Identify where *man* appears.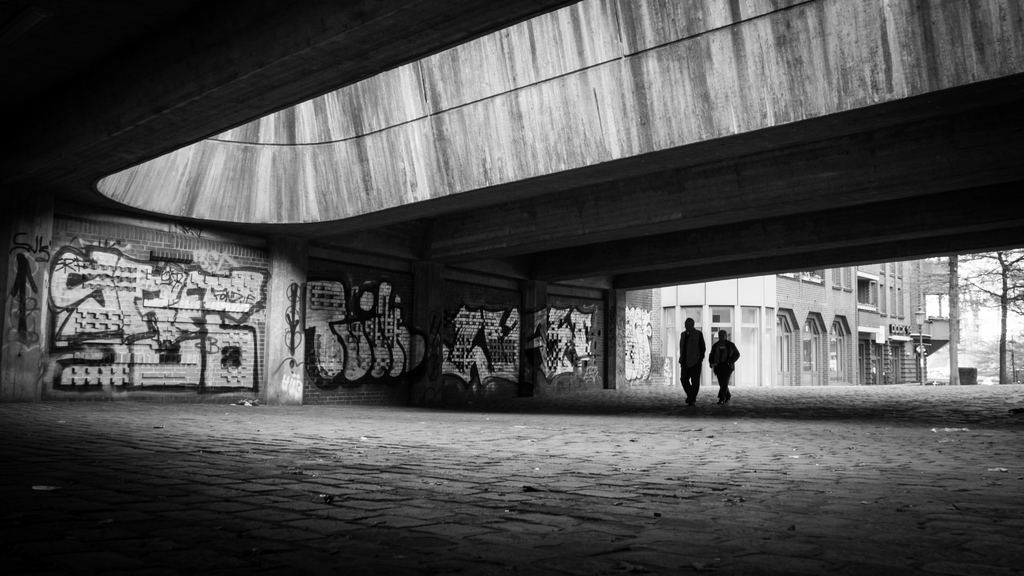
Appears at [x1=676, y1=315, x2=710, y2=408].
